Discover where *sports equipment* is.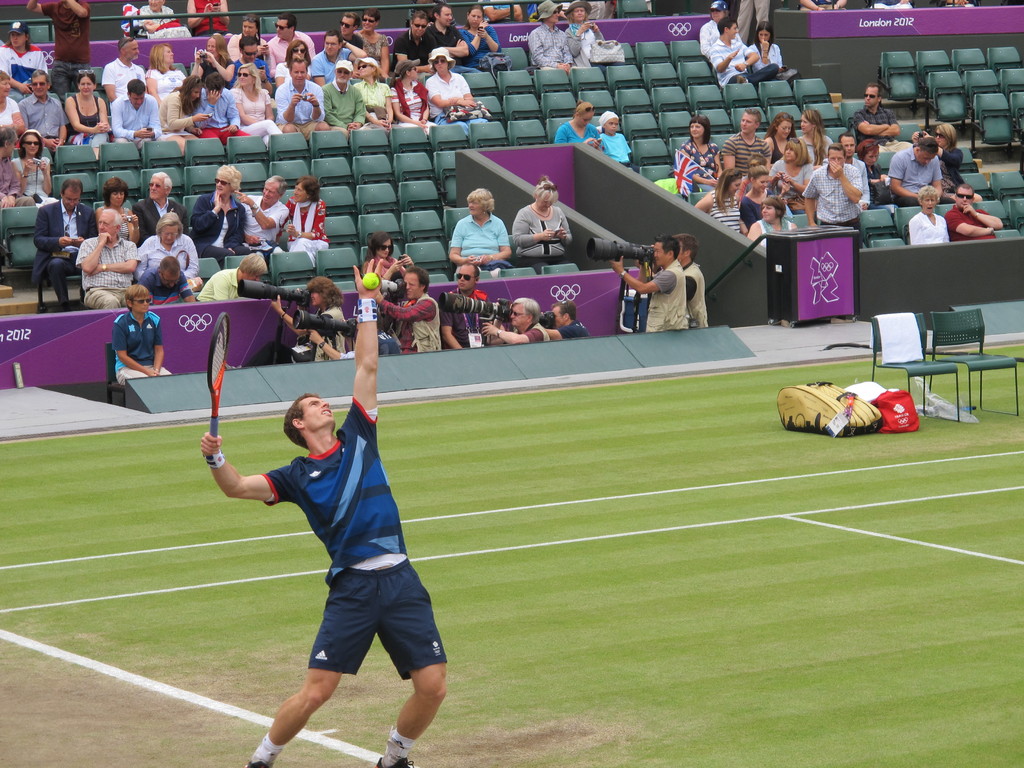
Discovered at region(209, 313, 228, 461).
